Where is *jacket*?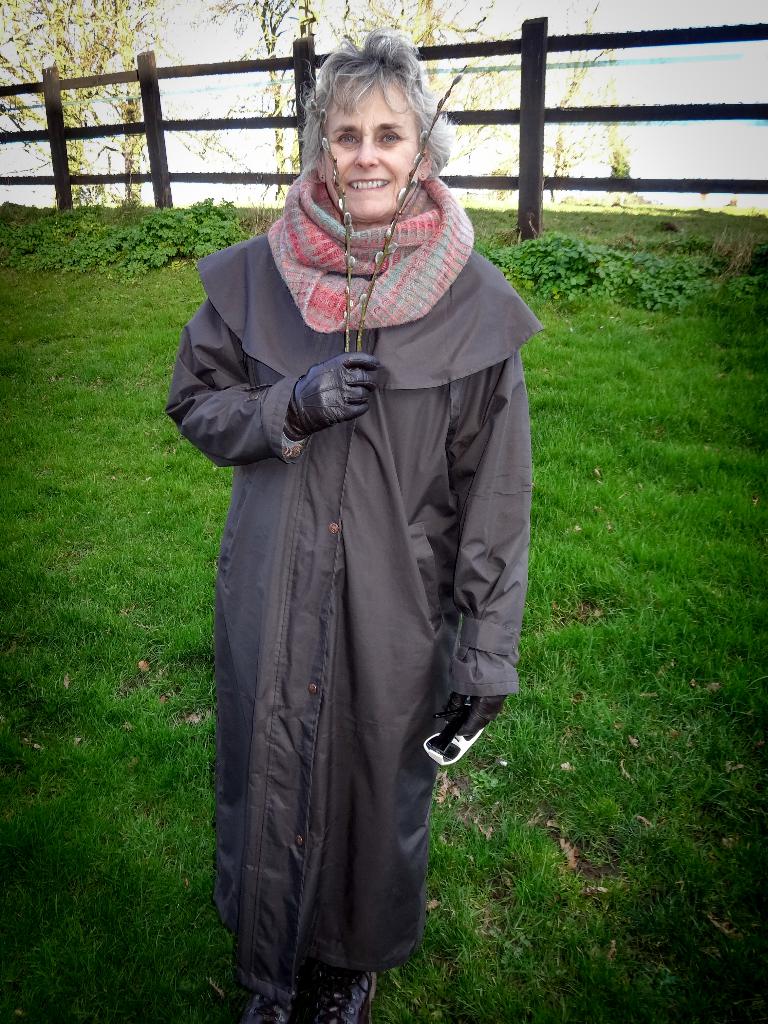
crop(157, 81, 531, 960).
